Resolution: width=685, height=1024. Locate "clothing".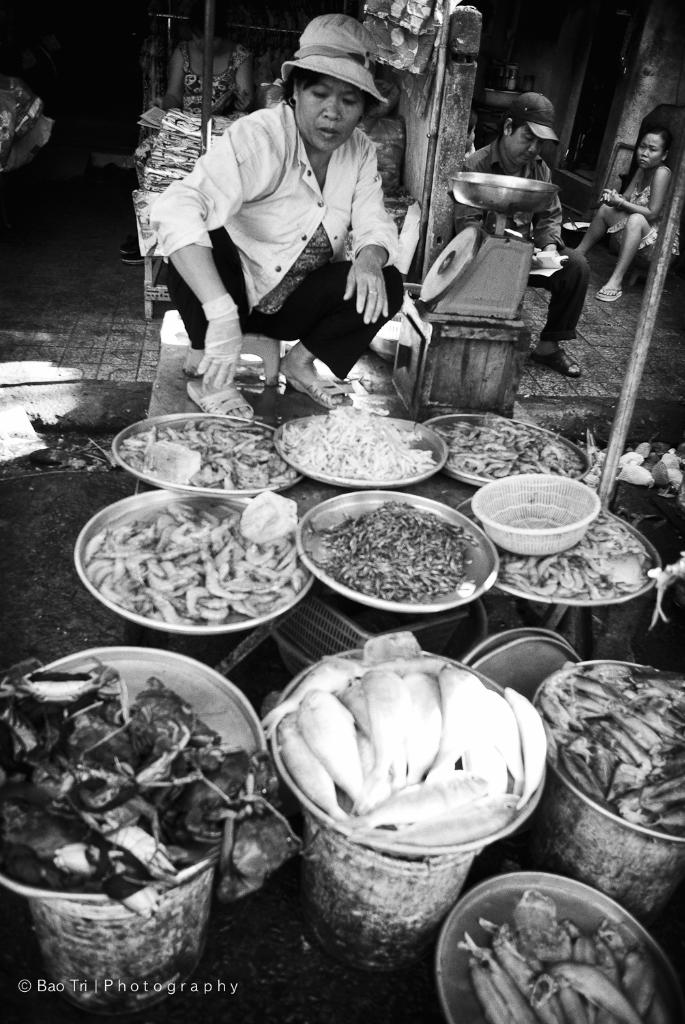
<bbox>459, 132, 598, 344</bbox>.
